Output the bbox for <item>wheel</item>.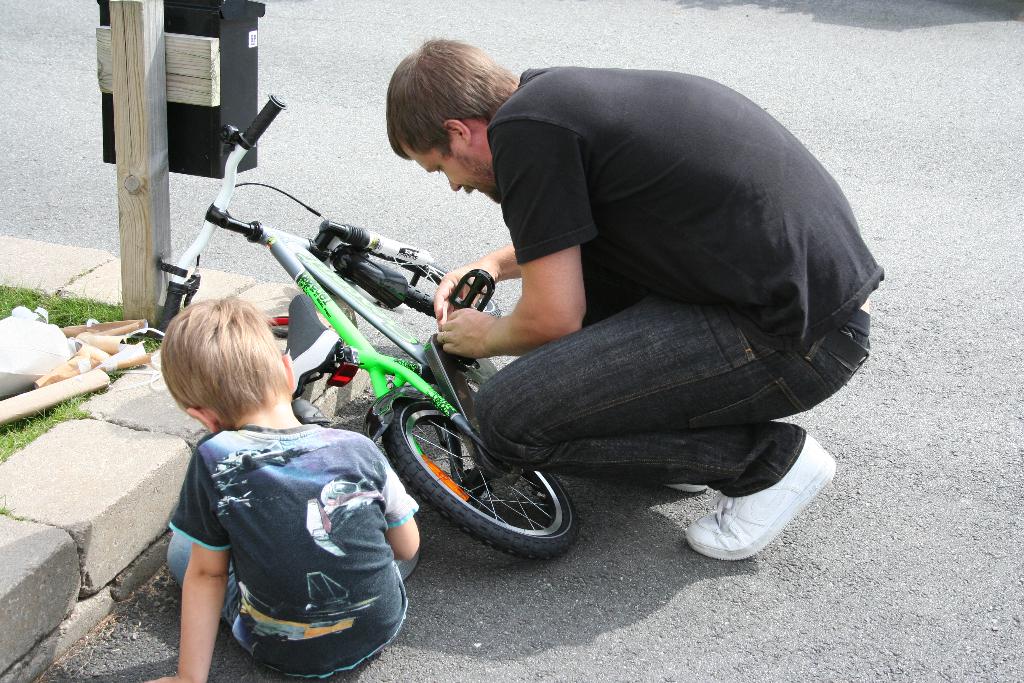
(left=376, top=401, right=581, bottom=538).
